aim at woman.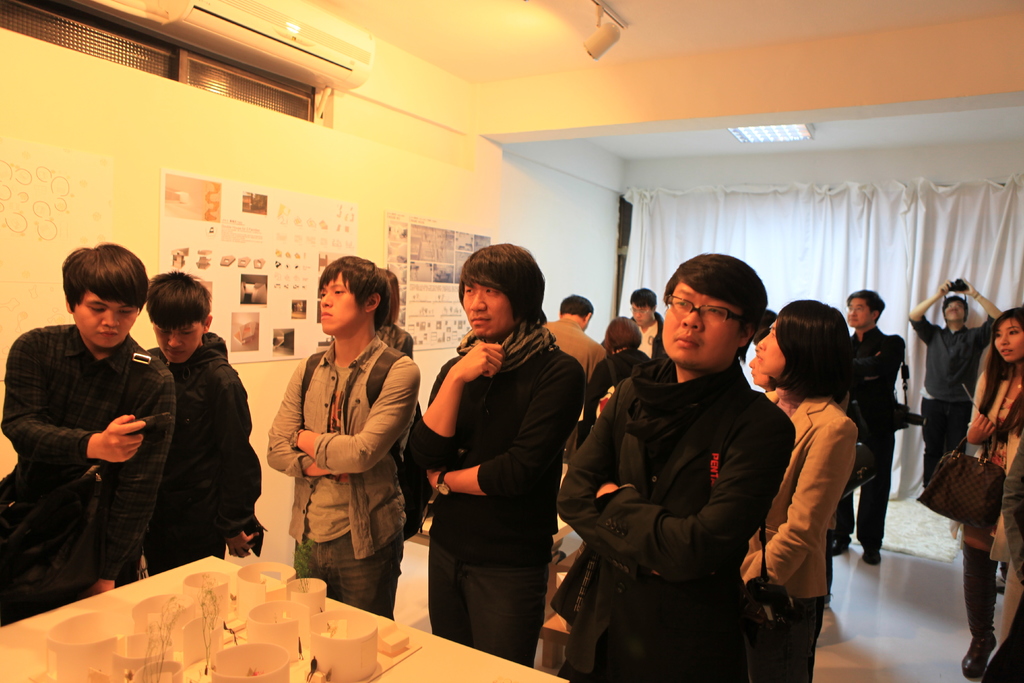
Aimed at crop(580, 315, 650, 444).
